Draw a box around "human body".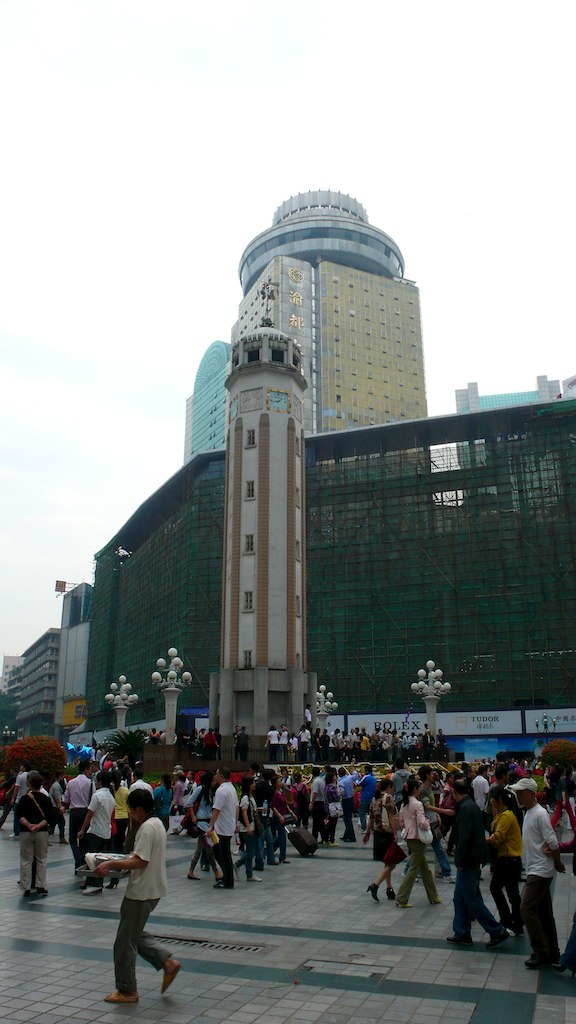
l=364, t=776, r=394, b=902.
